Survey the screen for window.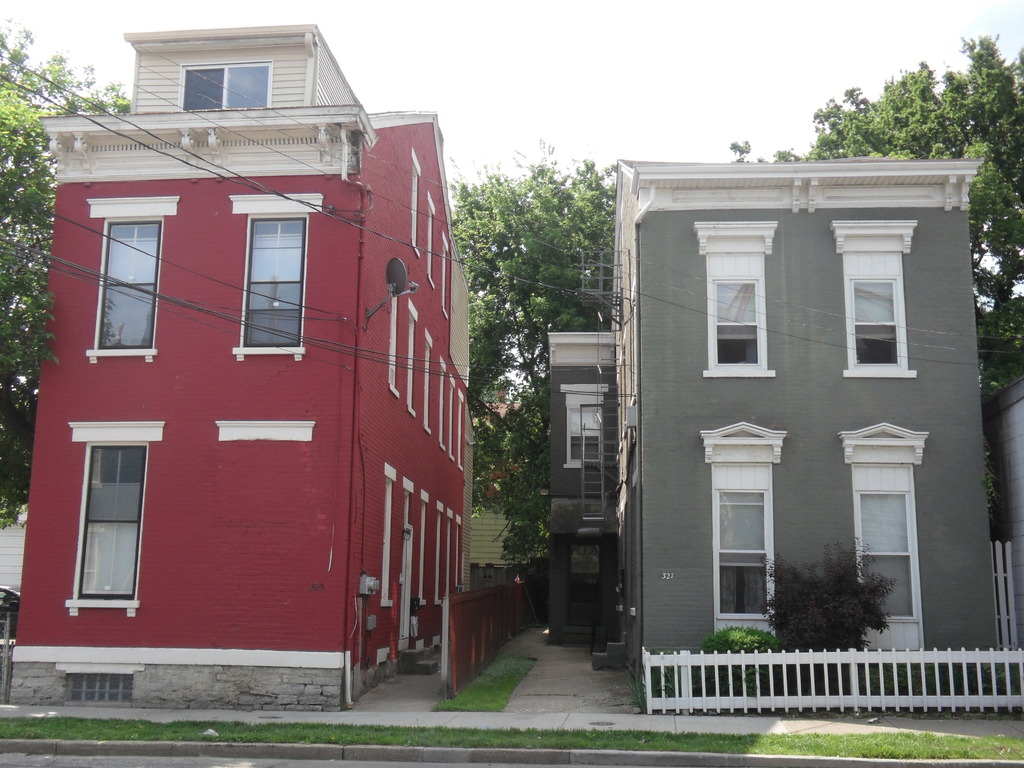
Survey found: {"left": 410, "top": 161, "right": 425, "bottom": 257}.
